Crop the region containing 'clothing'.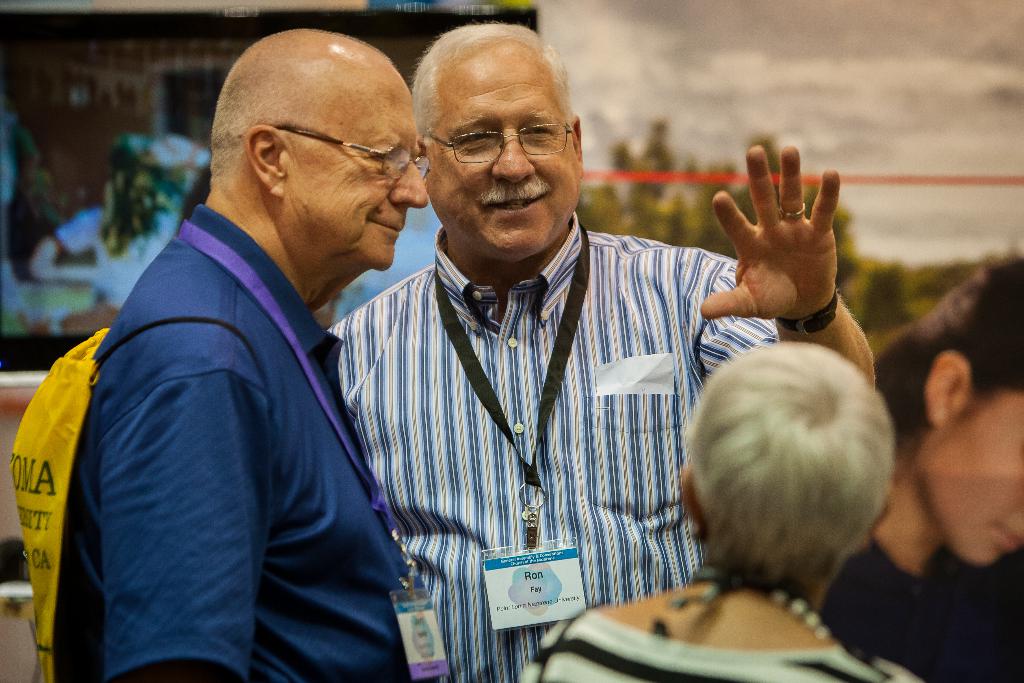
Crop region: <box>58,205,458,682</box>.
